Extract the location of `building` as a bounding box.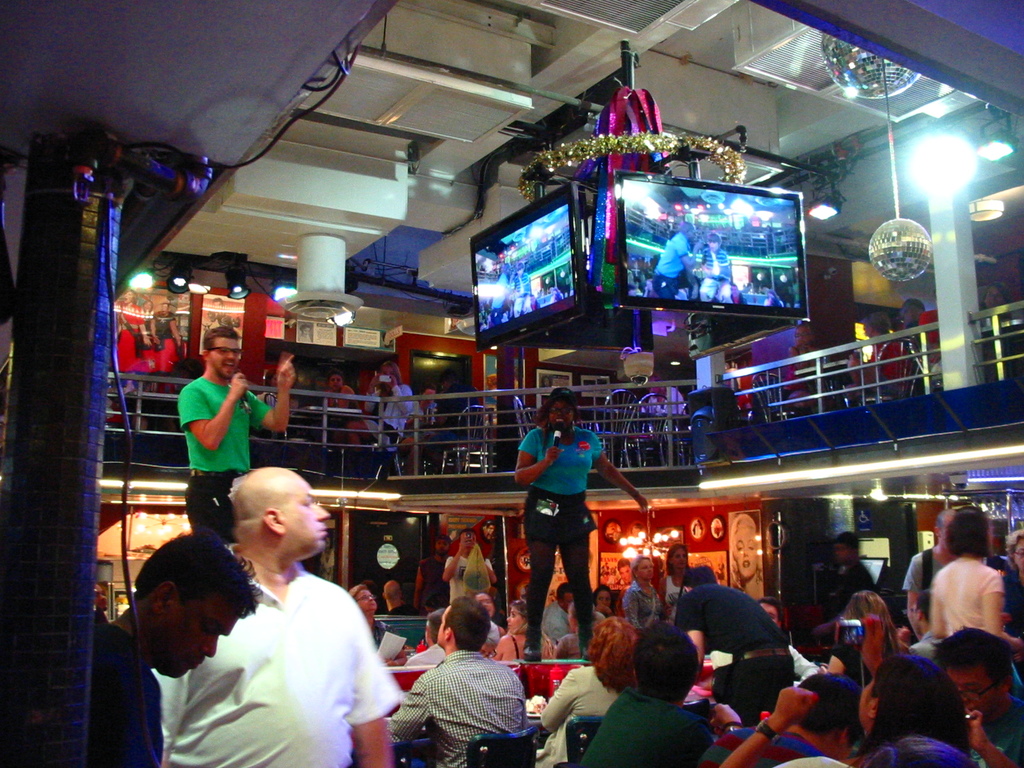
1 0 1023 767.
